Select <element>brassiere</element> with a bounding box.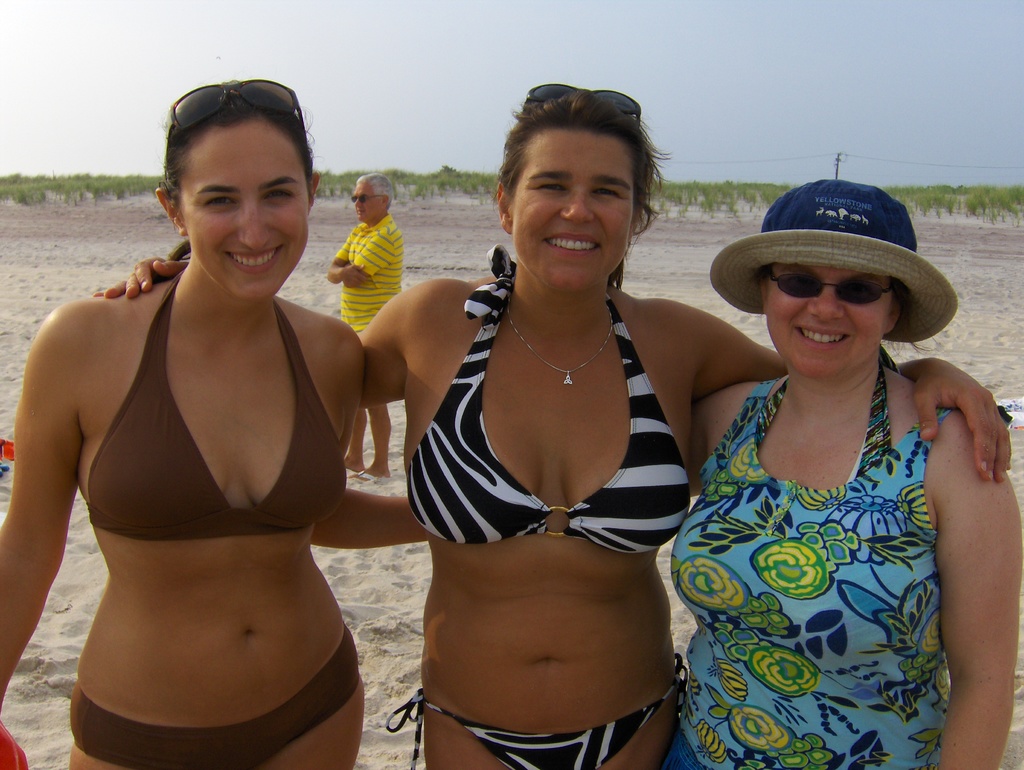
{"x1": 91, "y1": 272, "x2": 346, "y2": 539}.
